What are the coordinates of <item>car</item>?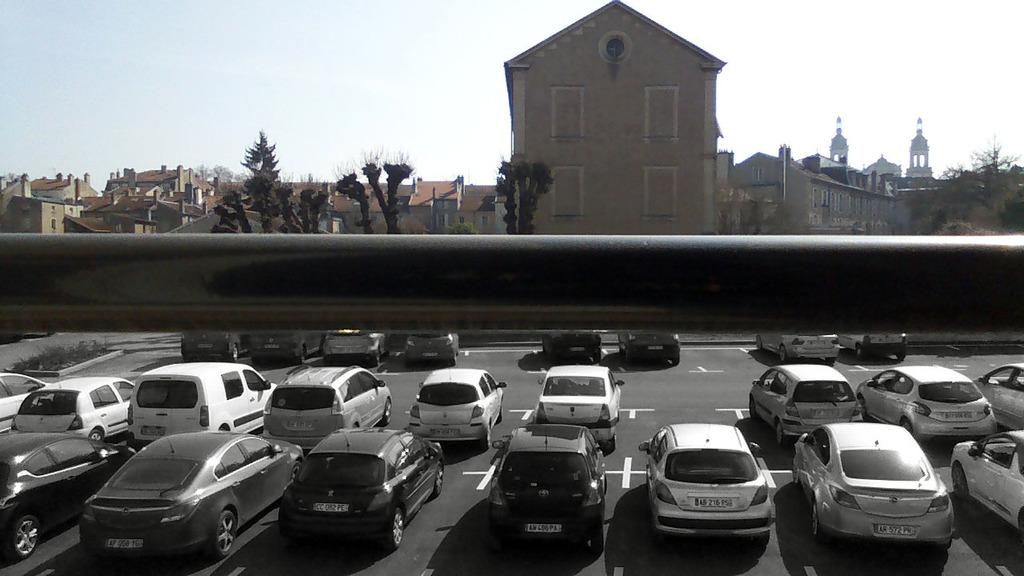
<box>485,420,610,550</box>.
